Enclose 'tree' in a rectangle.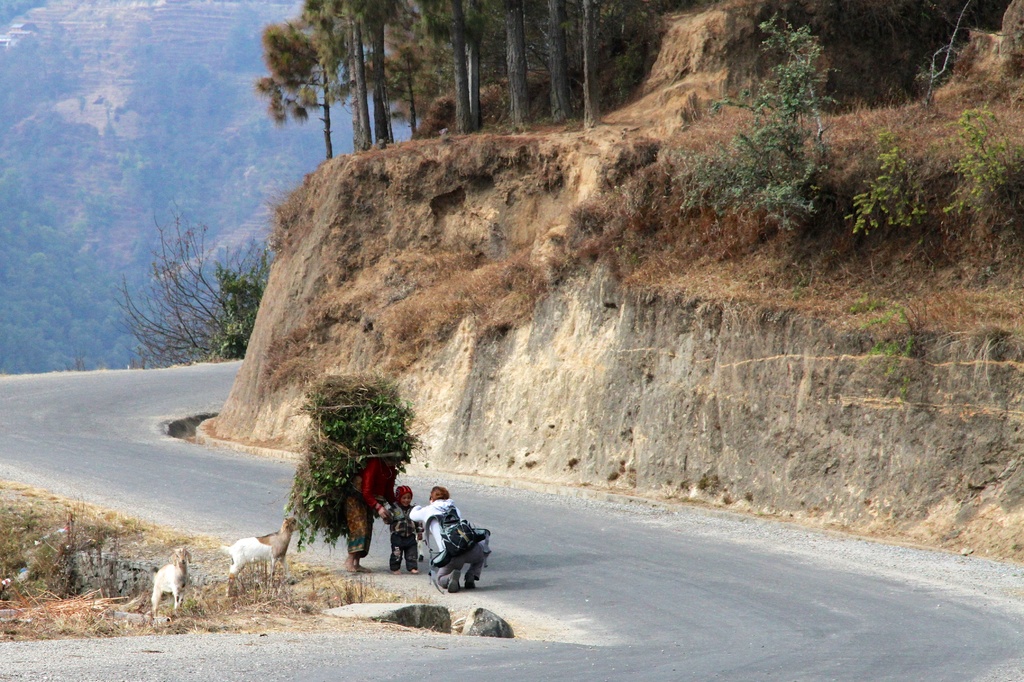
104/201/268/366.
